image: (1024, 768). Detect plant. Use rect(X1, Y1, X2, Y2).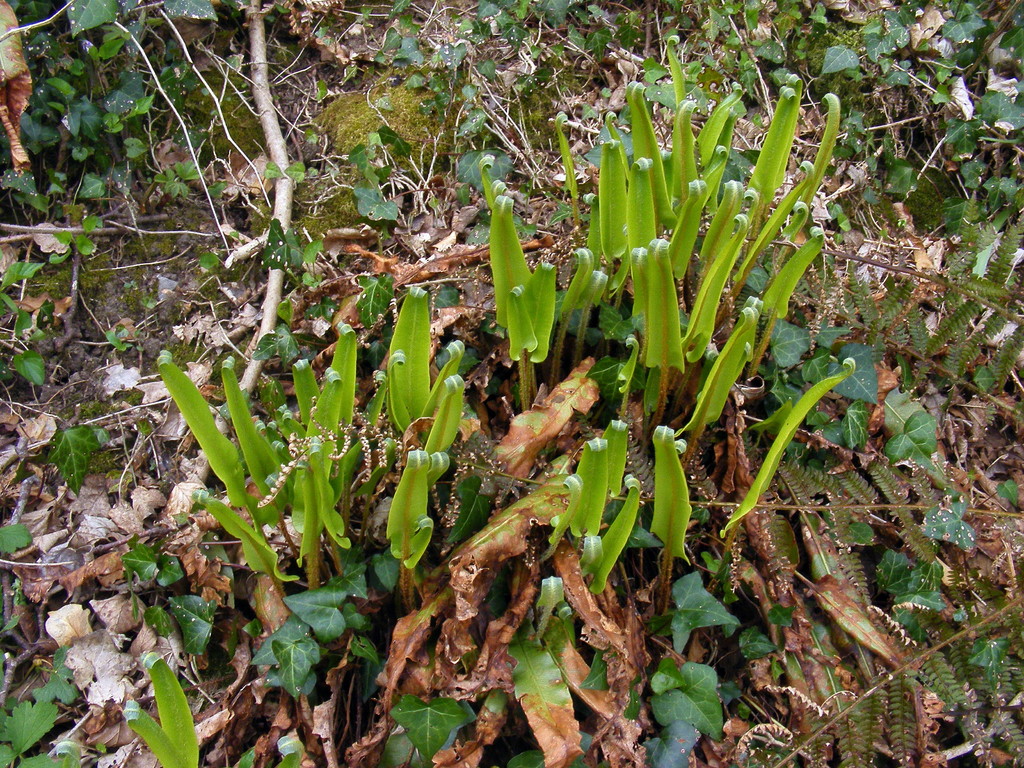
rect(0, 0, 218, 218).
